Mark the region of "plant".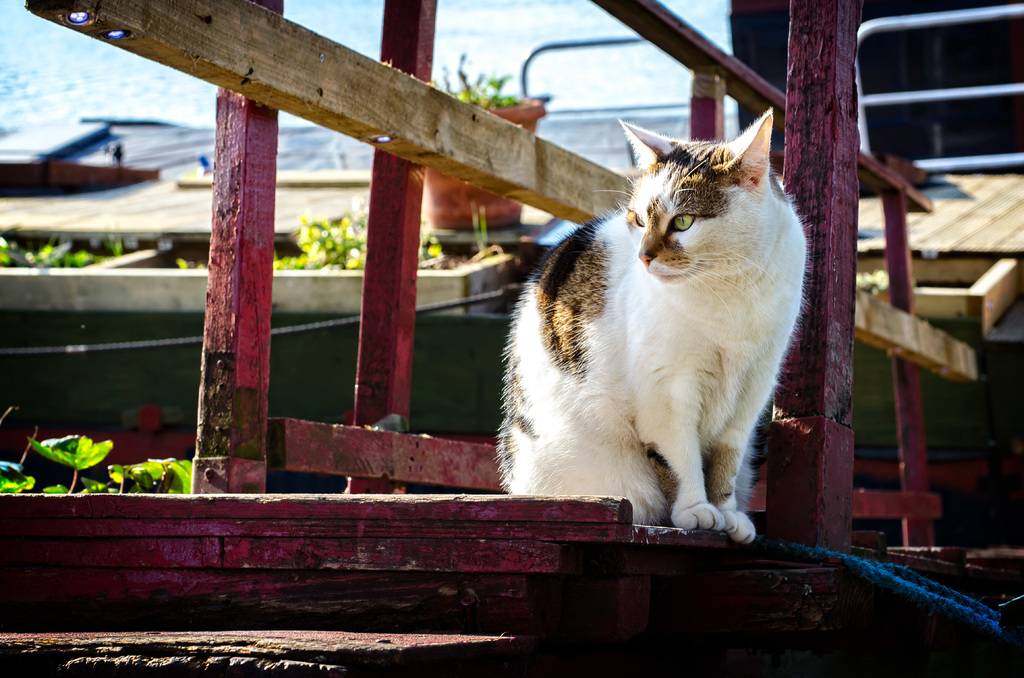
Region: <box>101,234,132,260</box>.
